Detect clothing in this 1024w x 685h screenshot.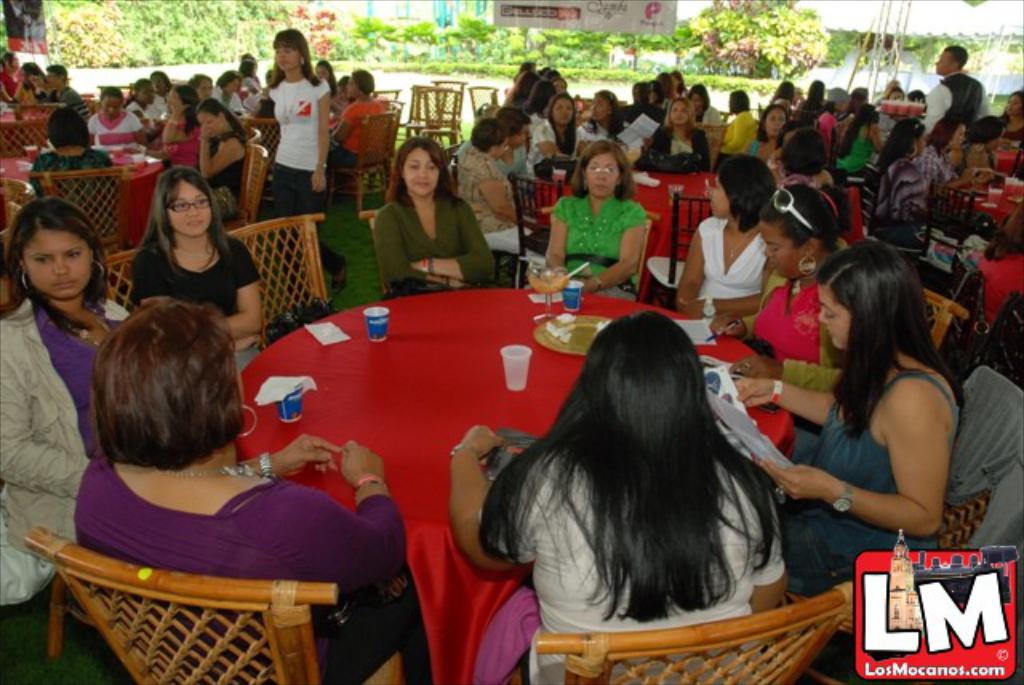
Detection: bbox=(546, 197, 653, 302).
